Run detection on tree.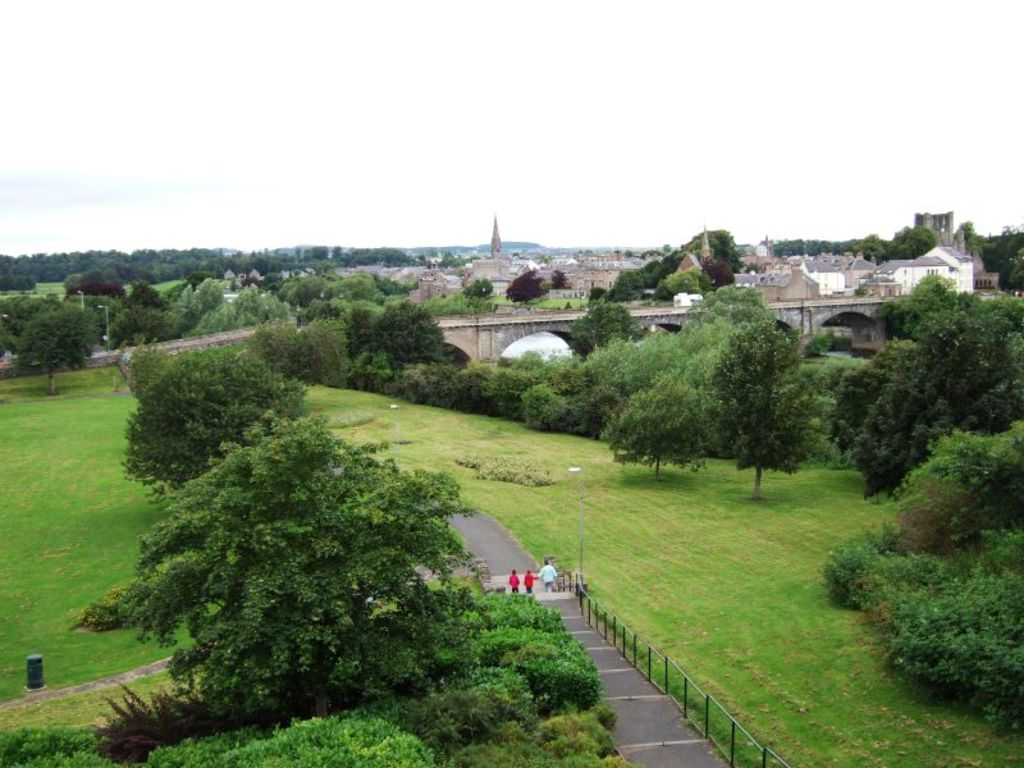
Result: box(168, 279, 201, 334).
